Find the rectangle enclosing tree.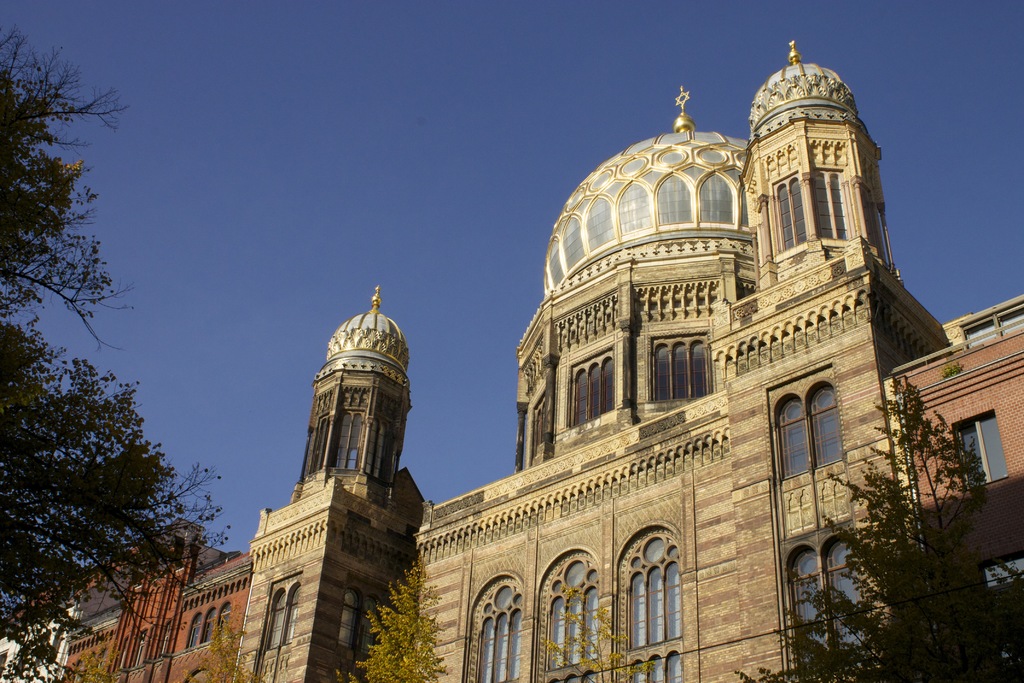
left=354, top=556, right=446, bottom=682.
